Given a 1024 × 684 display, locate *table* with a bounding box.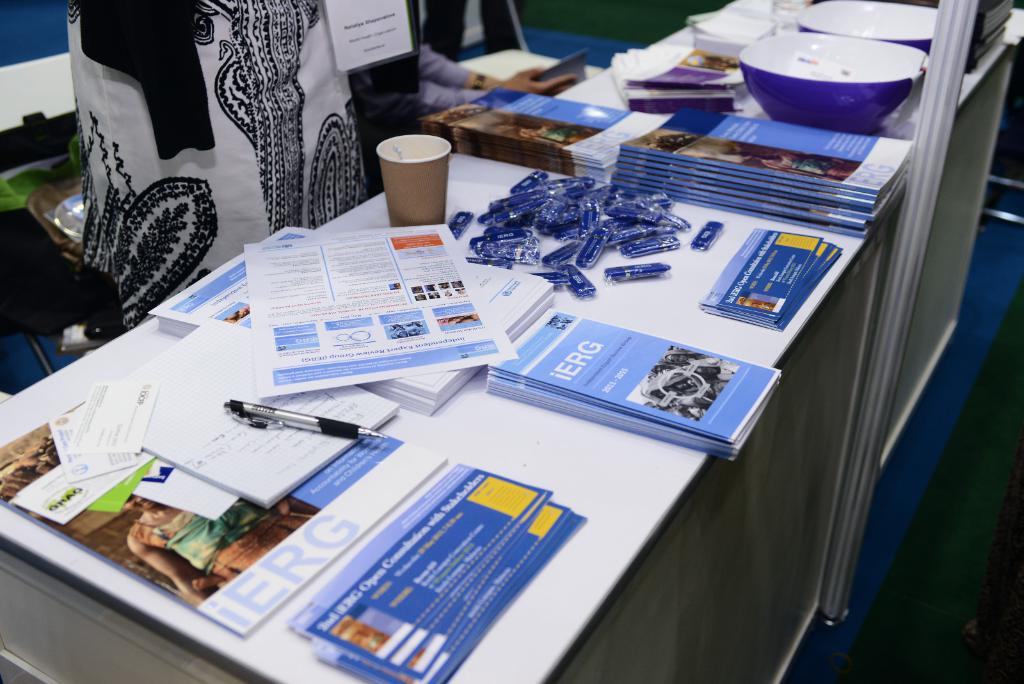
Located: box=[0, 3, 1023, 683].
